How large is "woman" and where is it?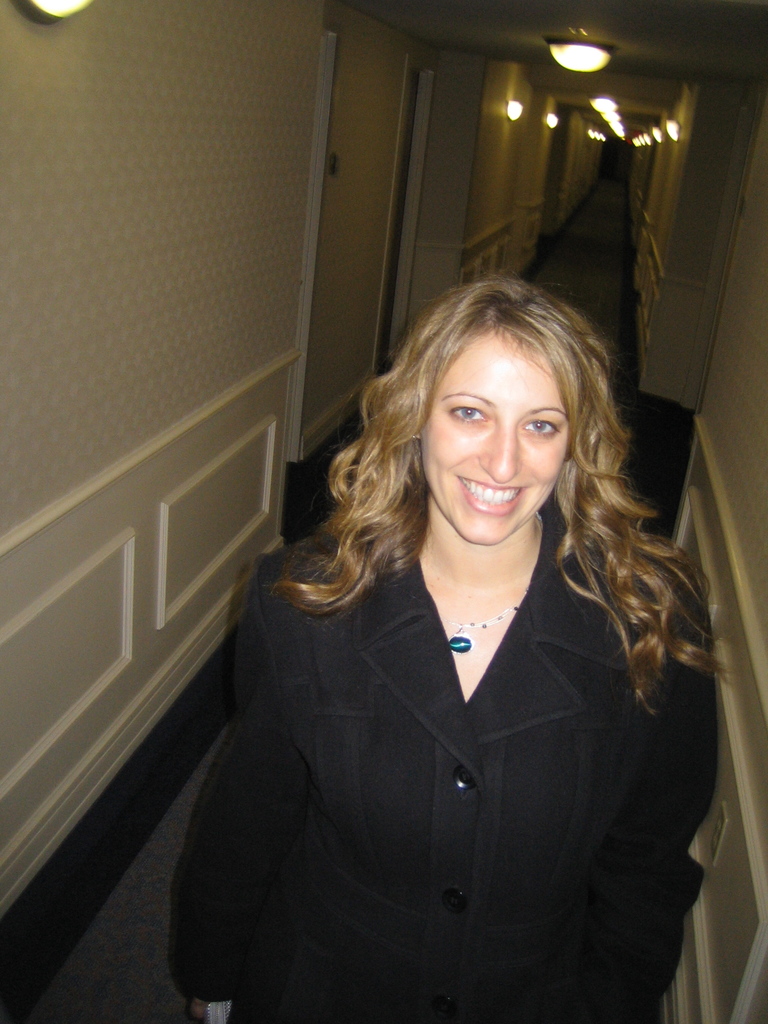
Bounding box: l=175, t=253, r=717, b=1023.
